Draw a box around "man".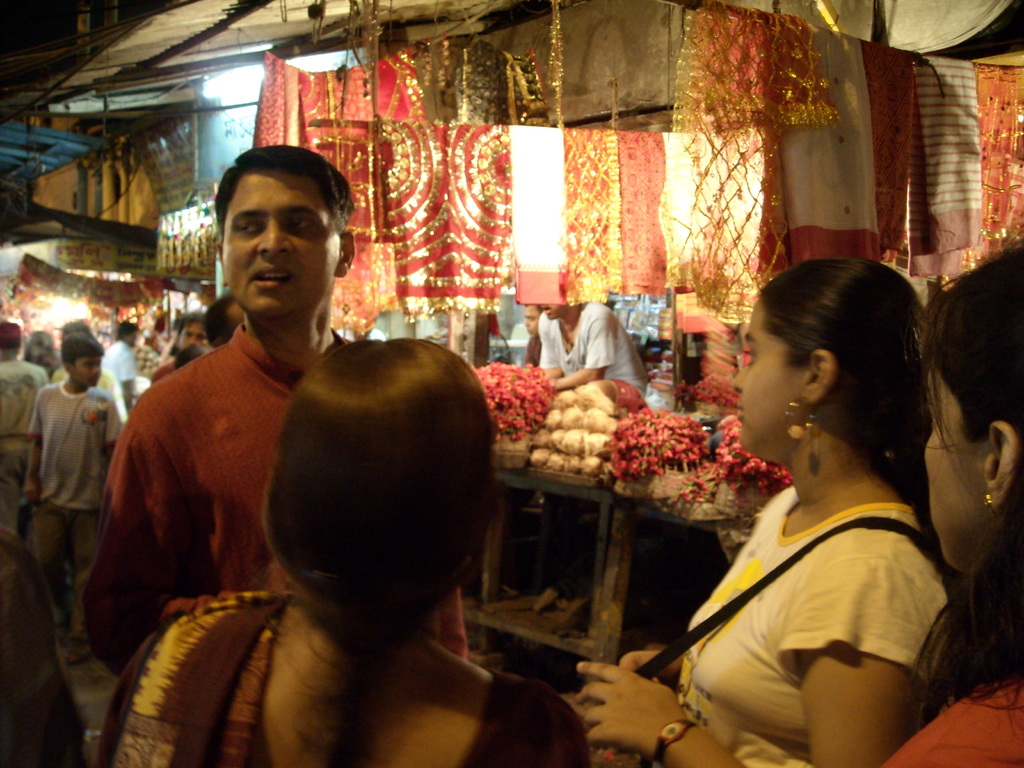
(150, 316, 212, 385).
